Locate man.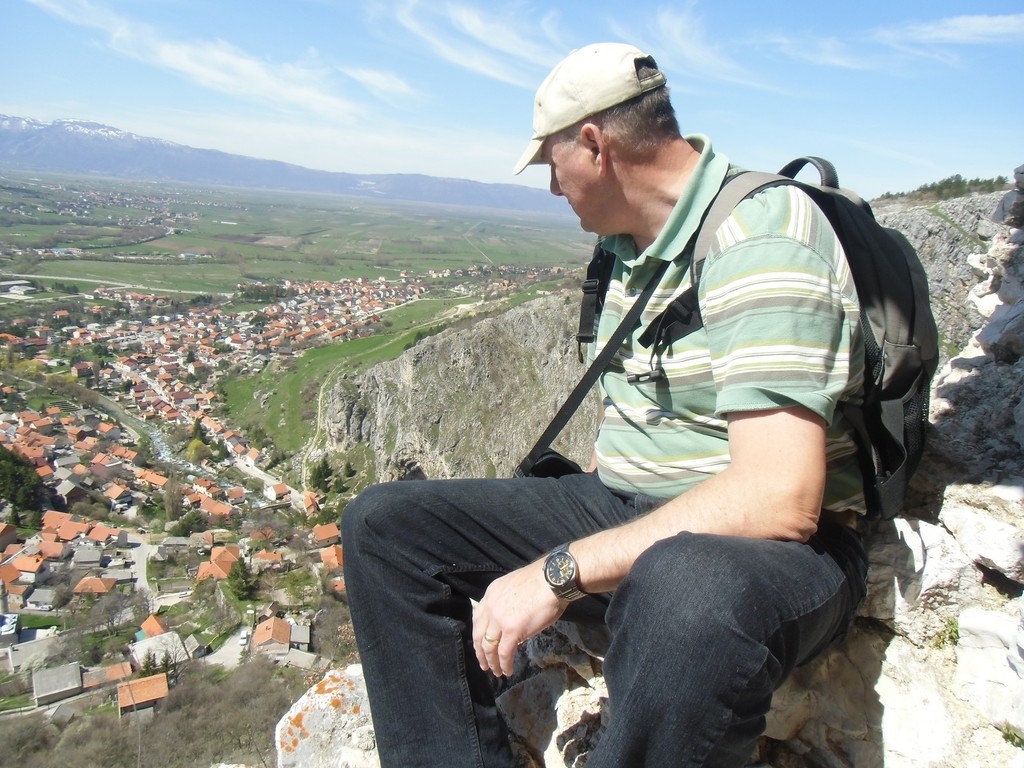
Bounding box: 310,79,950,750.
